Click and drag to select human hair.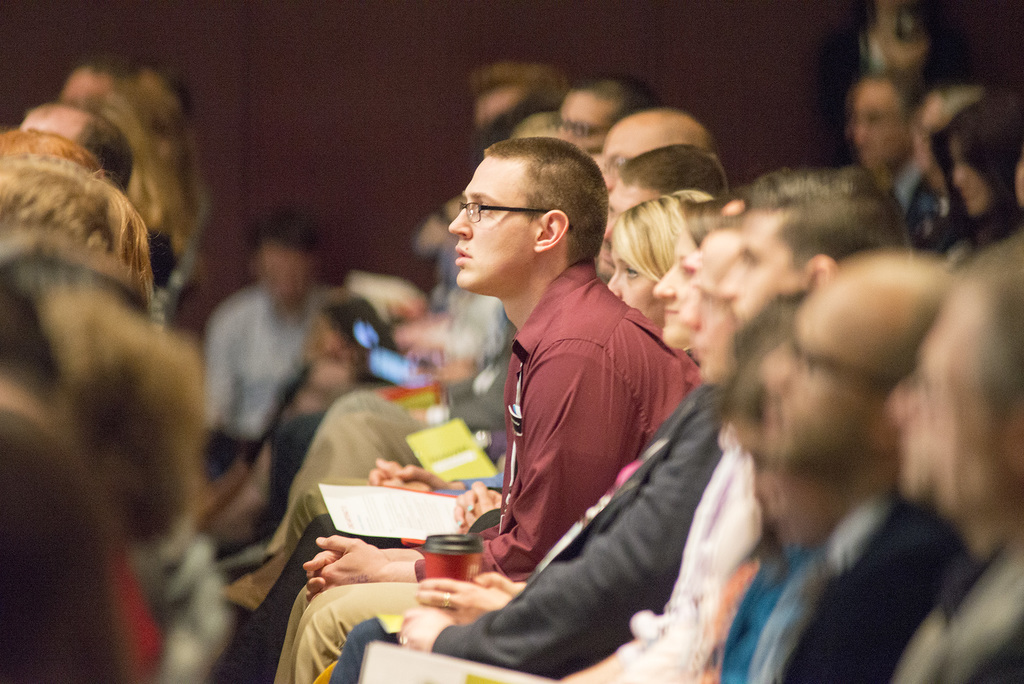
Selection: <bbox>0, 233, 148, 308</bbox>.
